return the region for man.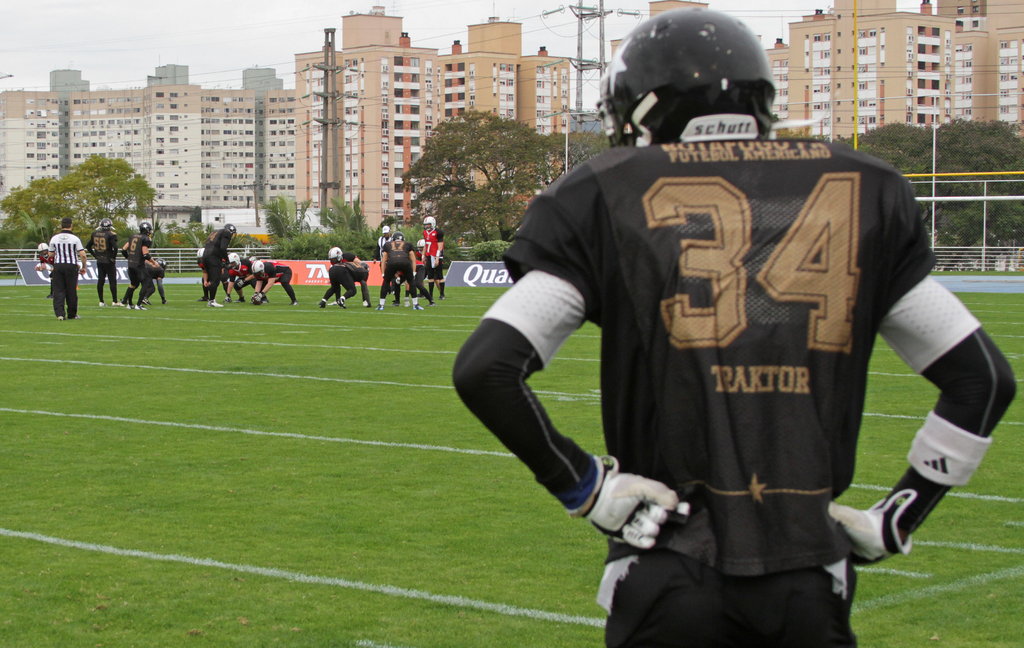
bbox=[247, 259, 305, 305].
